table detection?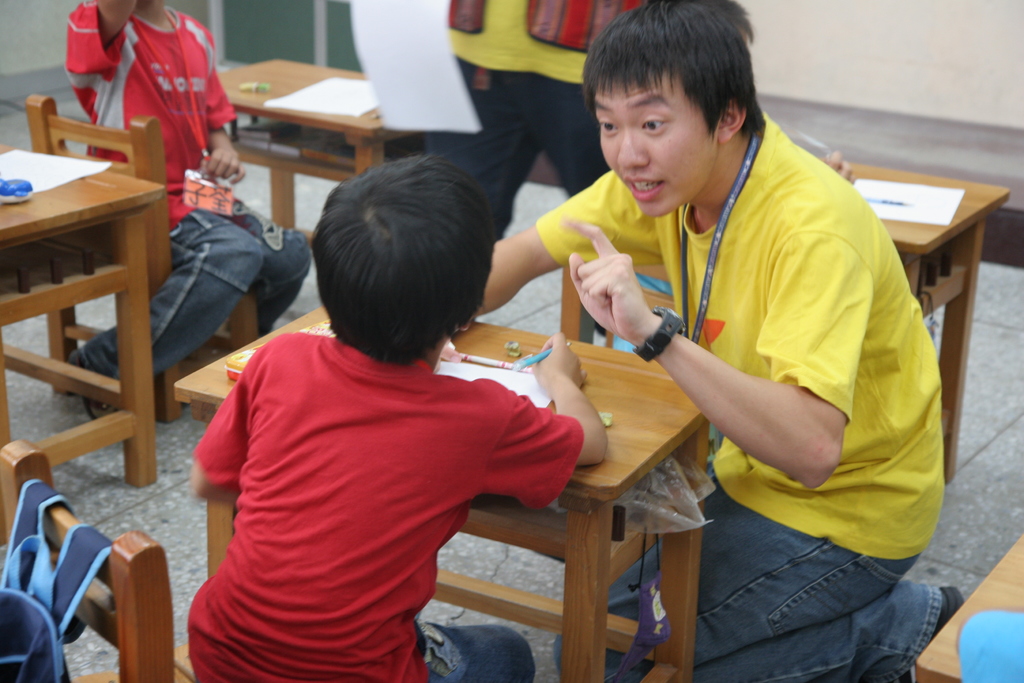
locate(210, 52, 417, 247)
